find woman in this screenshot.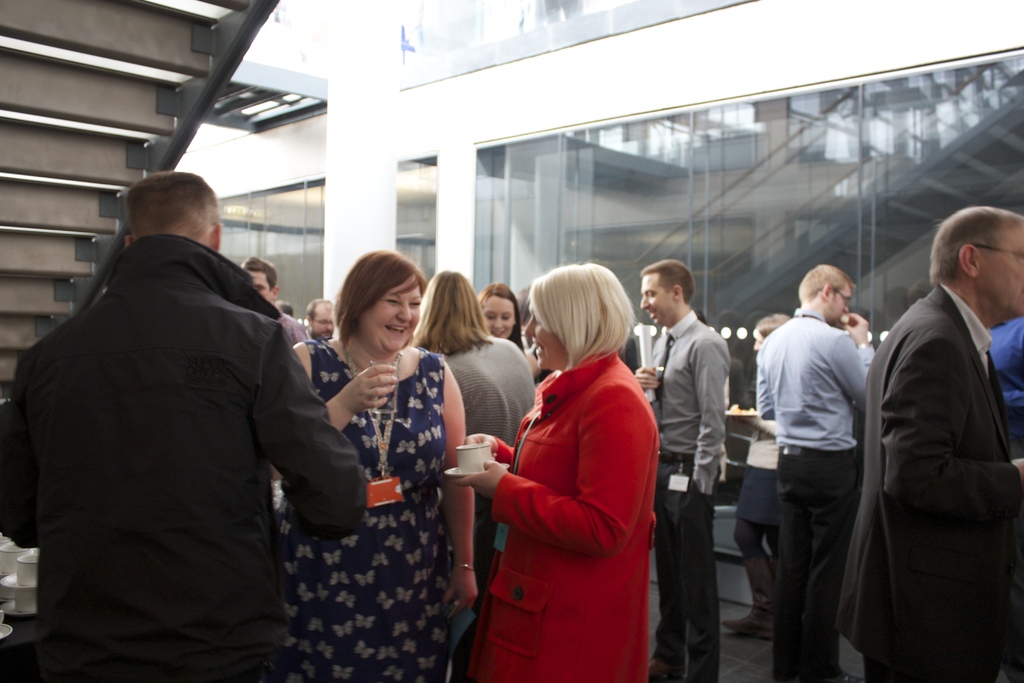
The bounding box for woman is [479, 277, 544, 393].
